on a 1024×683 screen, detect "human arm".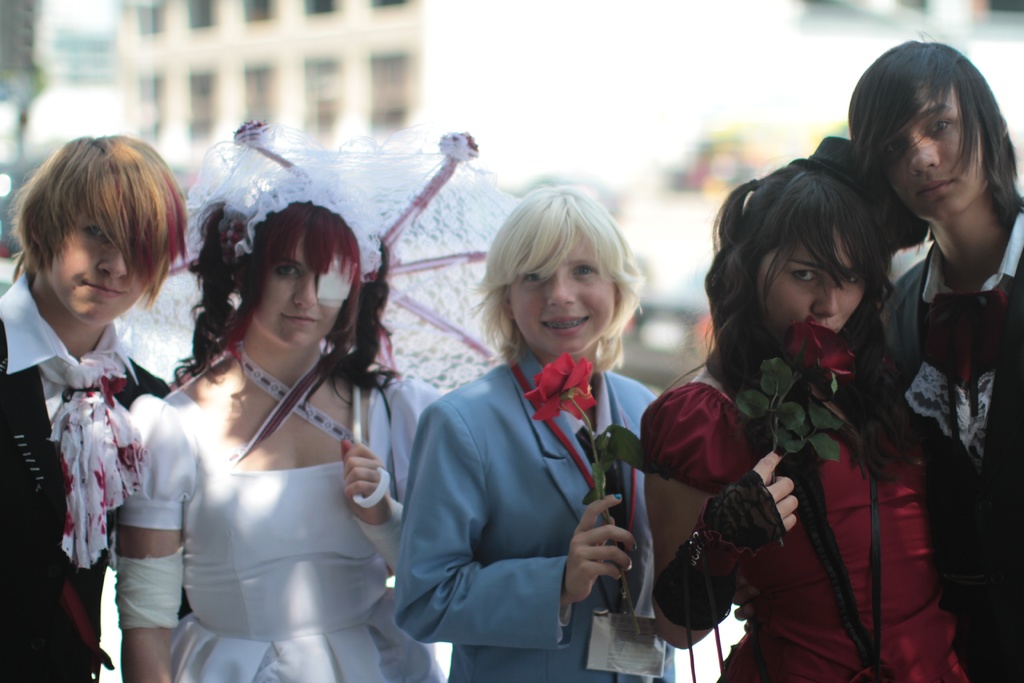
region(392, 392, 641, 654).
